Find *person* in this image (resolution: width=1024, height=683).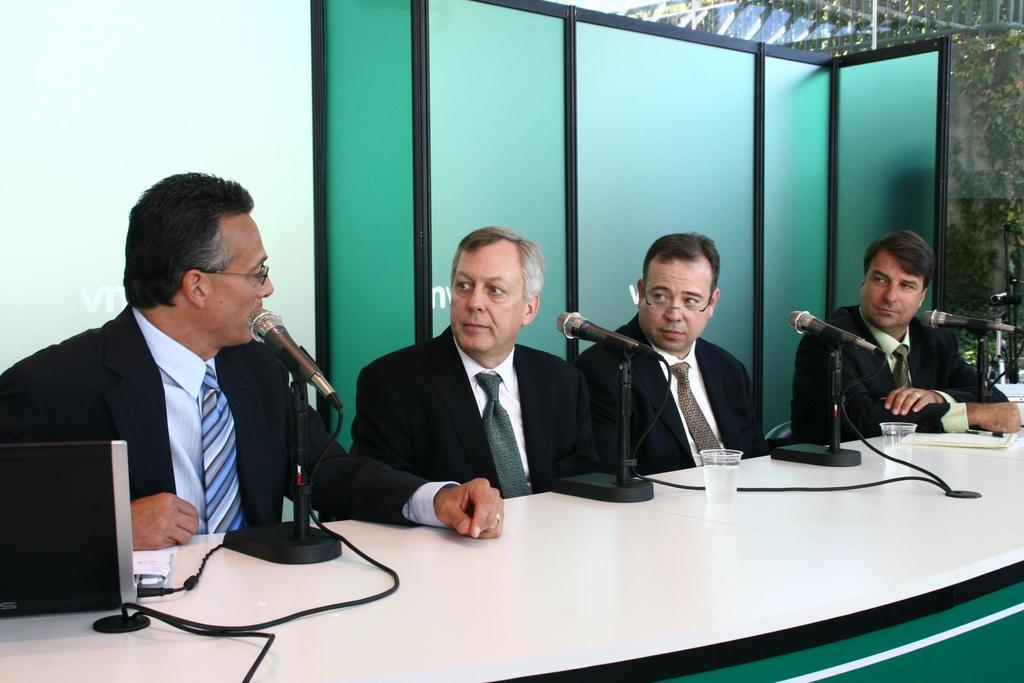
(x1=6, y1=170, x2=502, y2=543).
